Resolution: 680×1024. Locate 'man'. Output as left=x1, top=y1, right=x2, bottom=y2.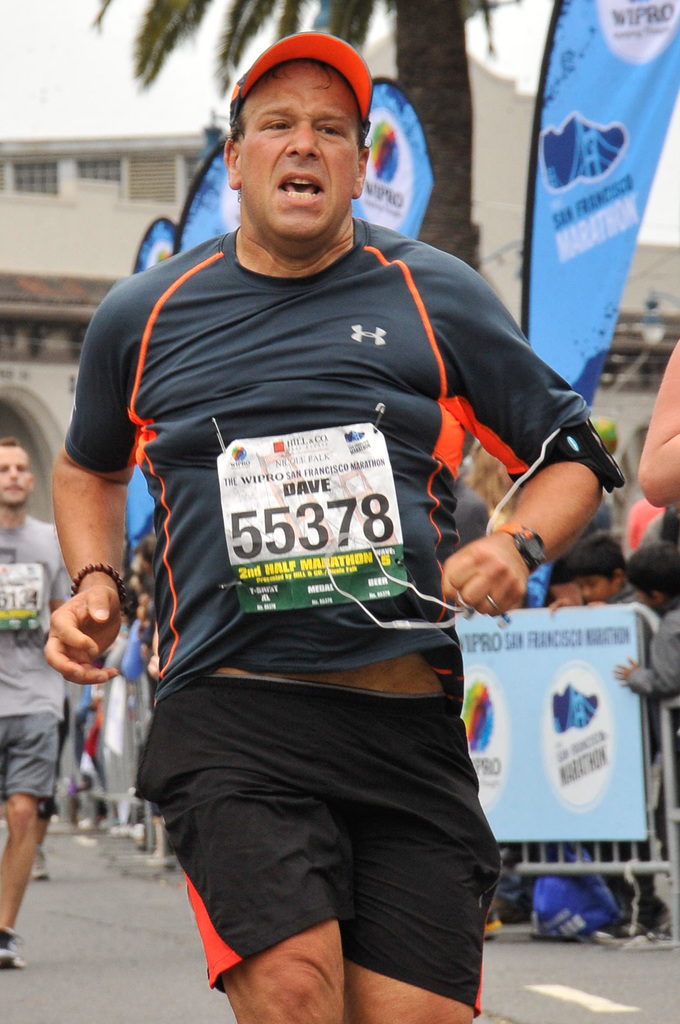
left=34, top=675, right=74, bottom=883.
